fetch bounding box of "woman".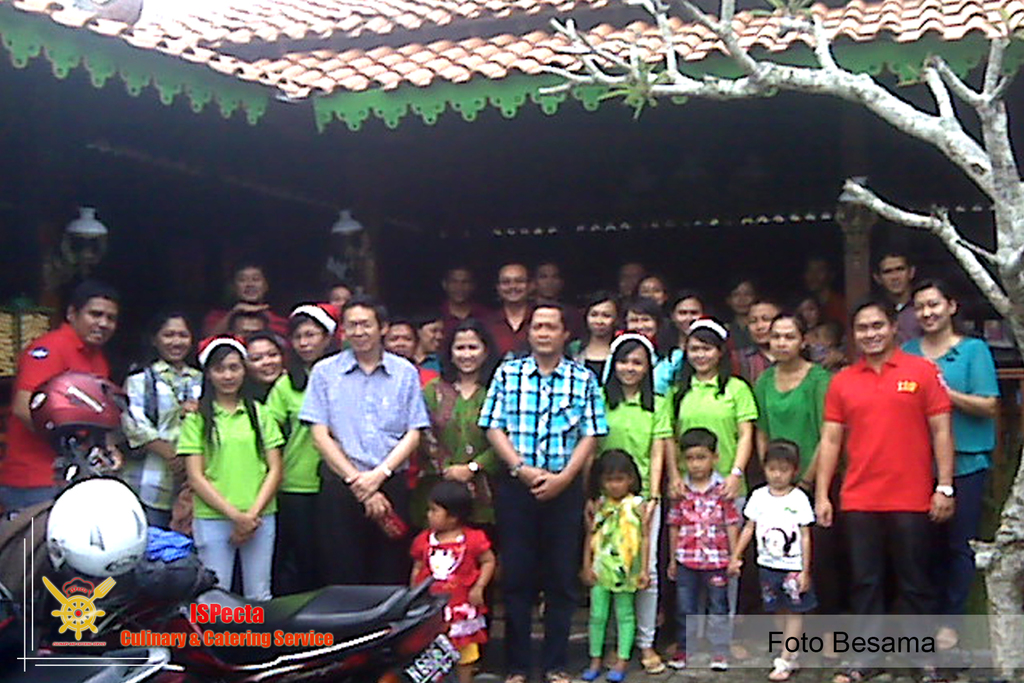
Bbox: (662, 321, 758, 651).
